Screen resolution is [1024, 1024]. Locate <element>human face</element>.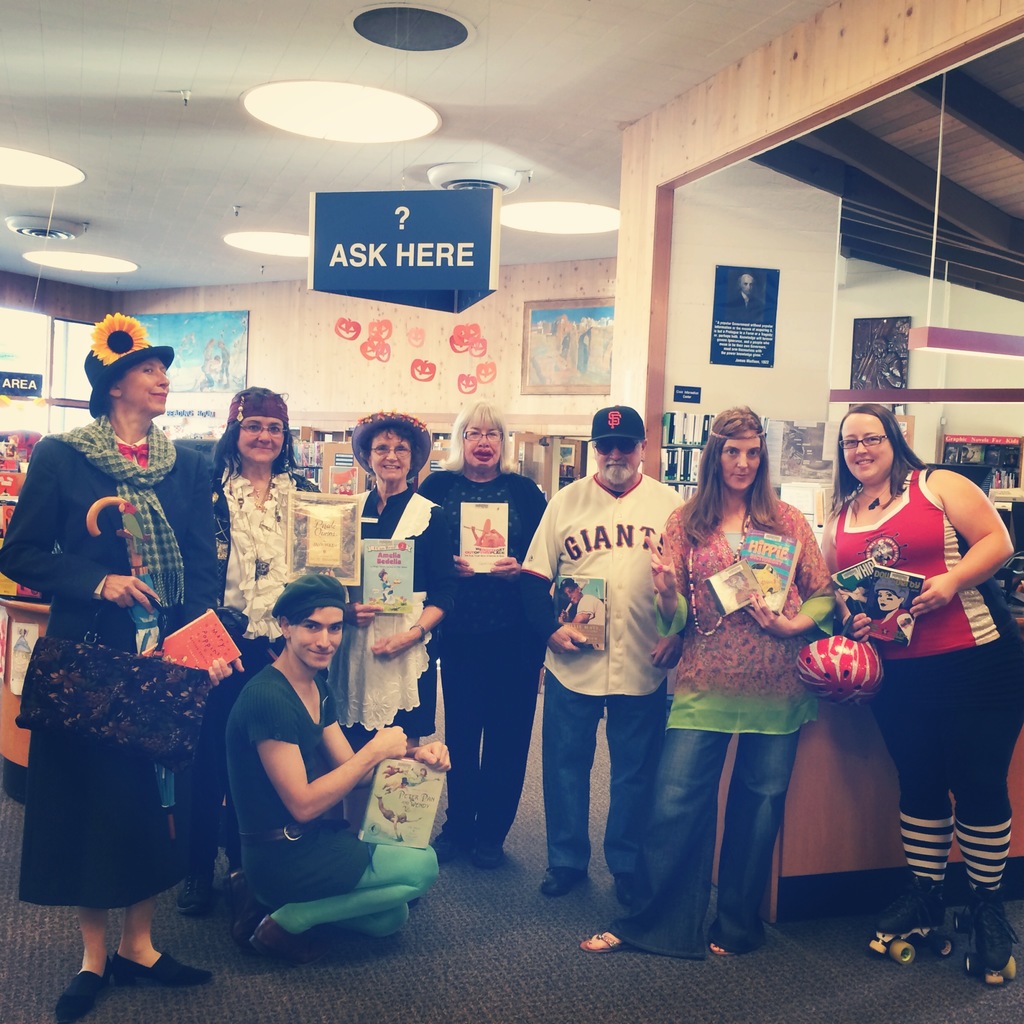
detection(717, 433, 755, 488).
